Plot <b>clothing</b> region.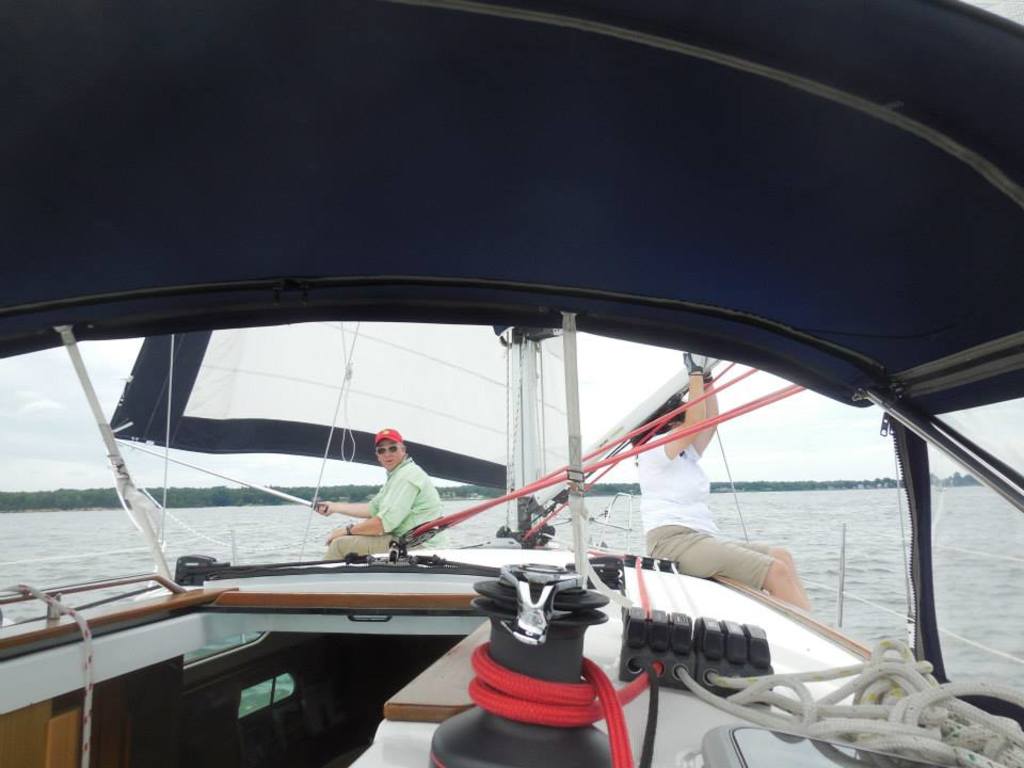
Plotted at Rect(349, 458, 432, 564).
